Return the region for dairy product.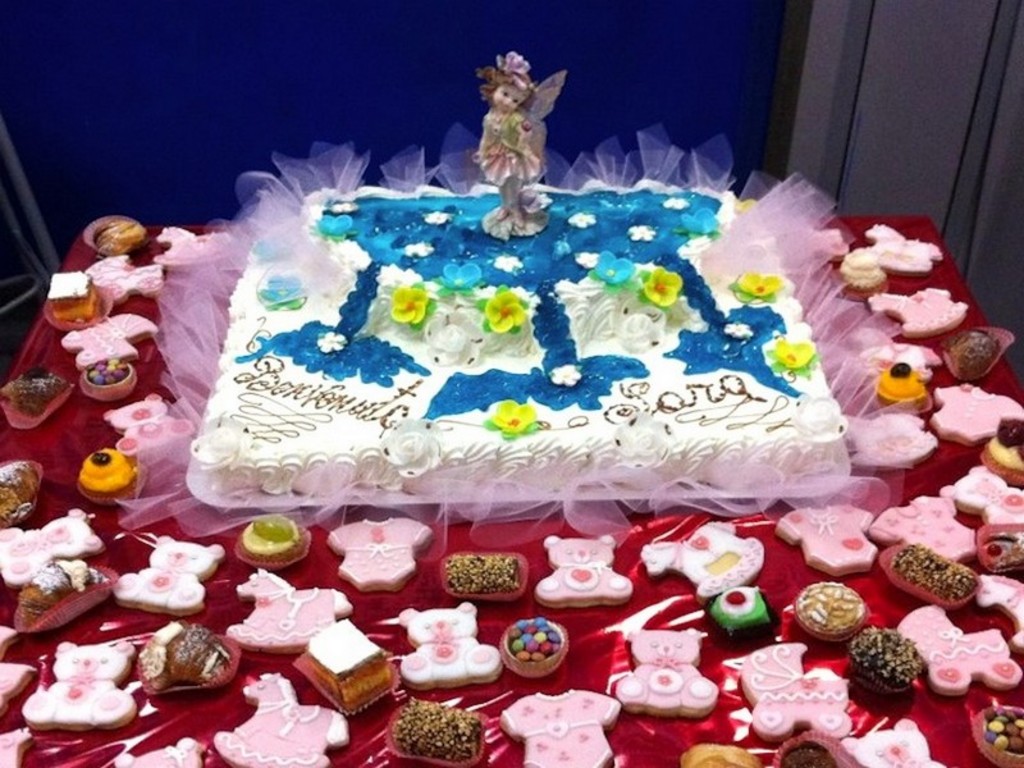
337/520/434/604.
